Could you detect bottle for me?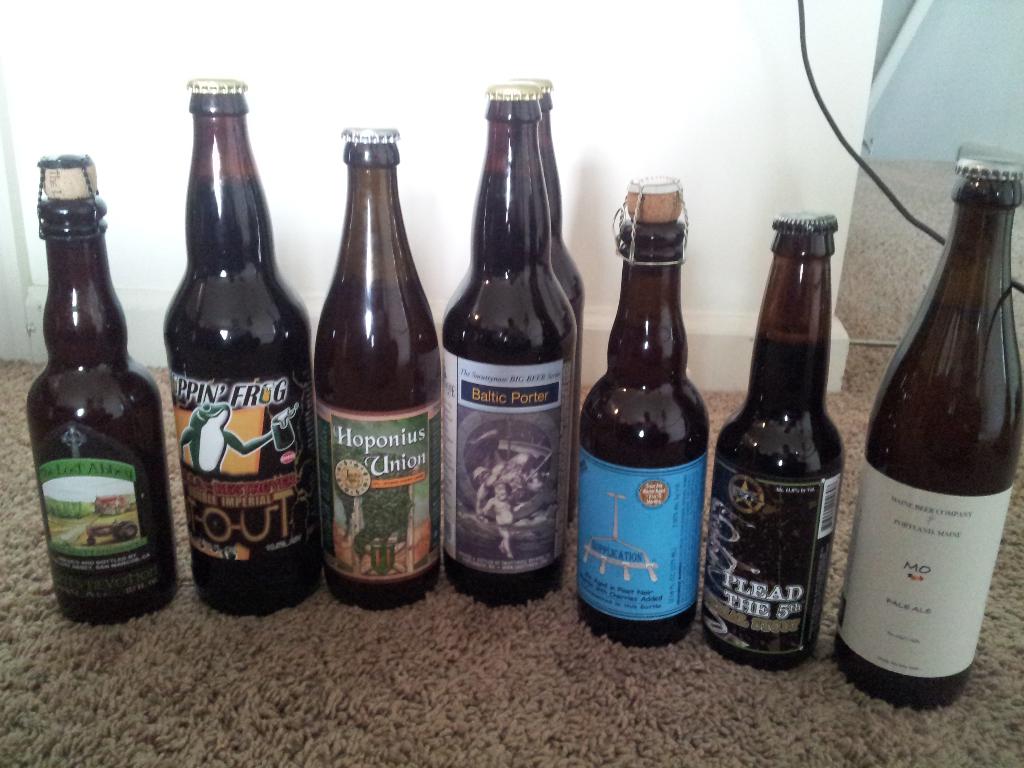
Detection result: (516, 74, 582, 515).
